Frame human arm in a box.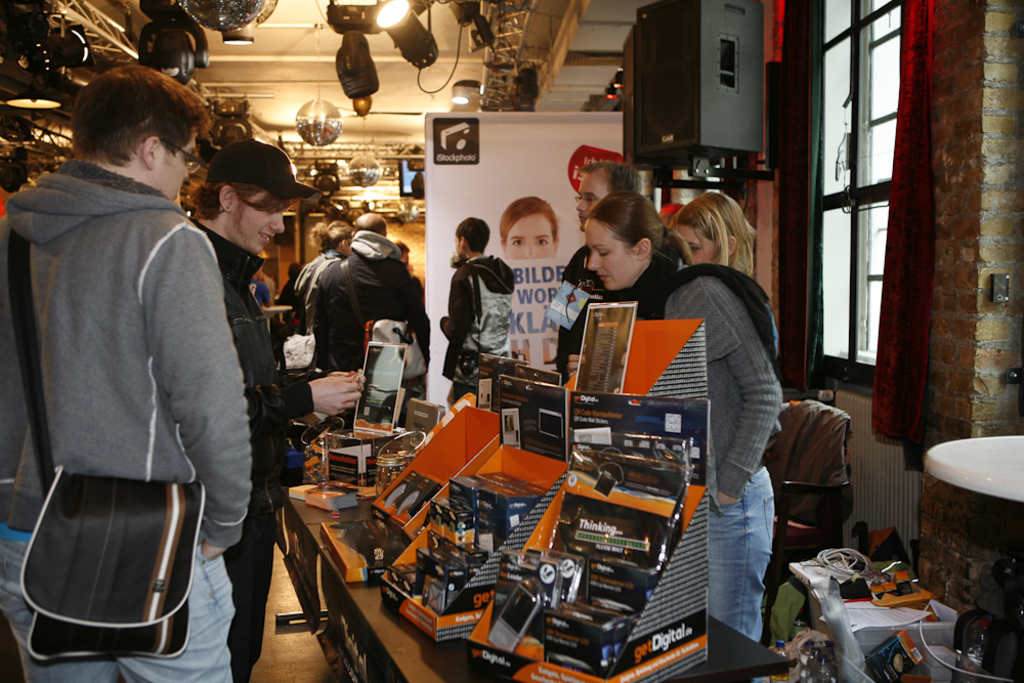
[x1=700, y1=282, x2=779, y2=502].
